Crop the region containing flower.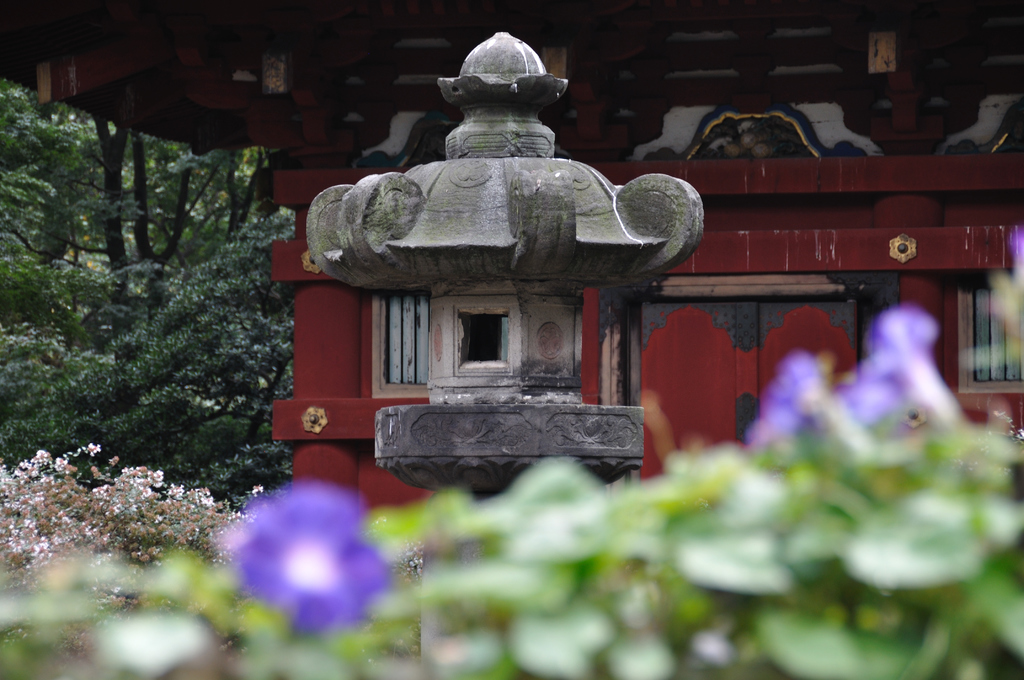
Crop region: [213, 472, 406, 649].
